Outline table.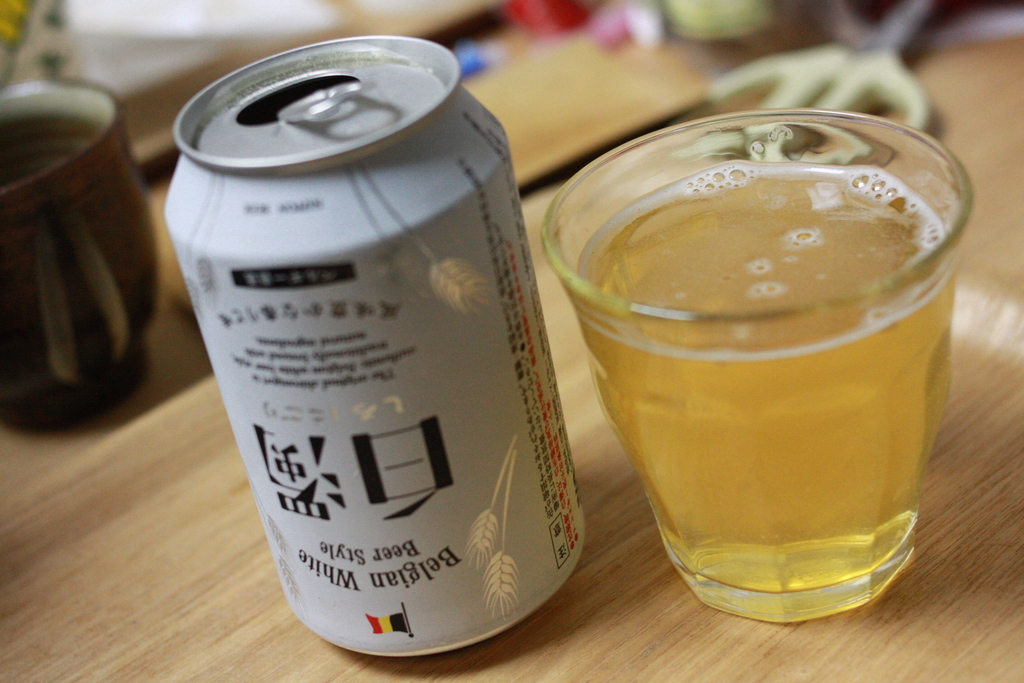
Outline: detection(0, 0, 1023, 682).
